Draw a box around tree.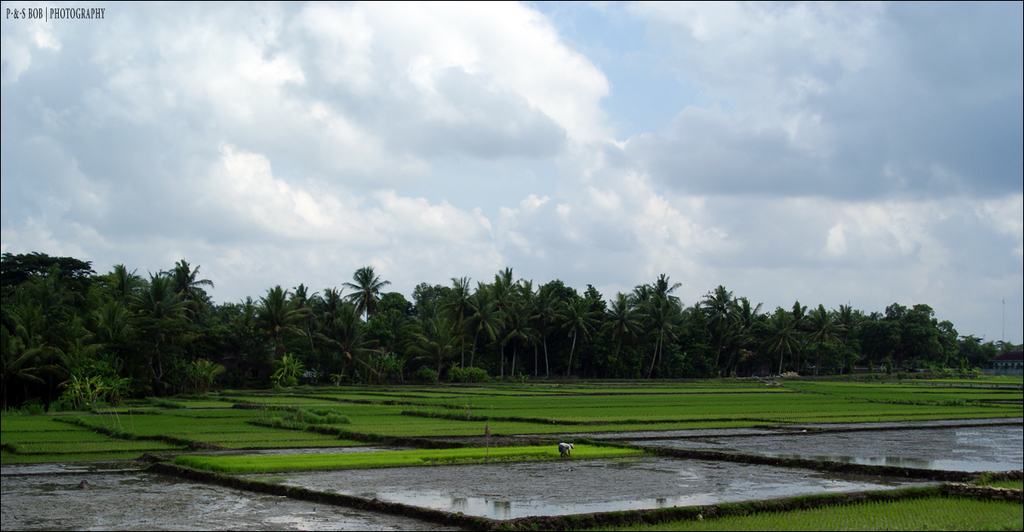
641 271 700 379.
